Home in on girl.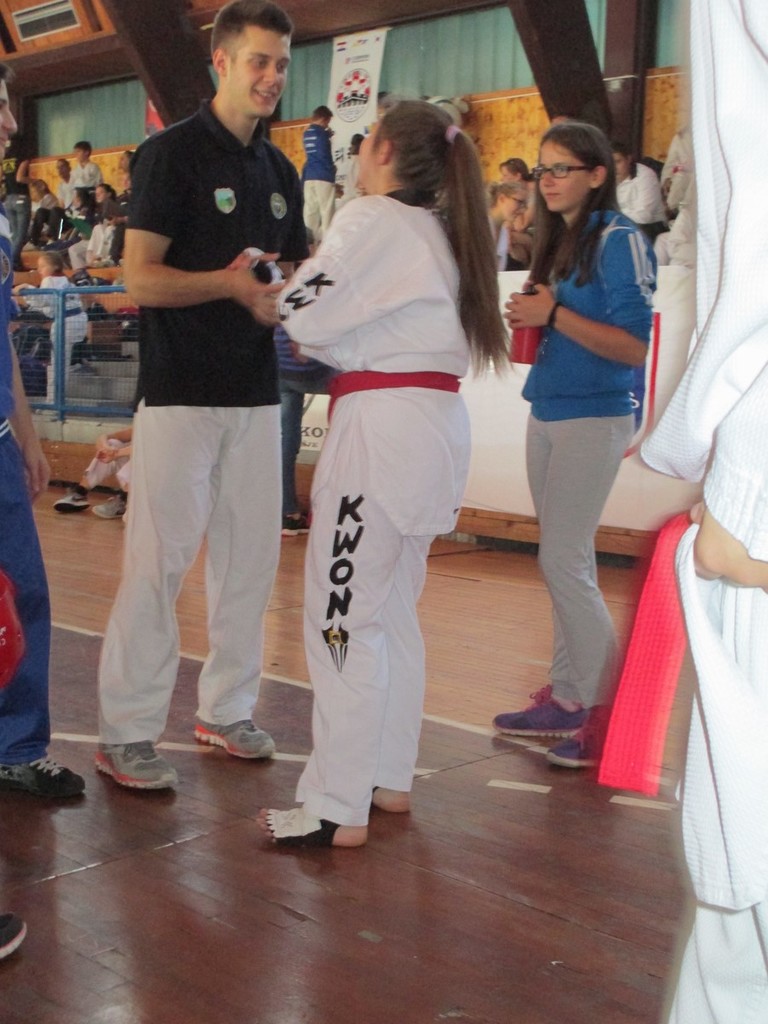
Homed in at box(491, 118, 648, 765).
